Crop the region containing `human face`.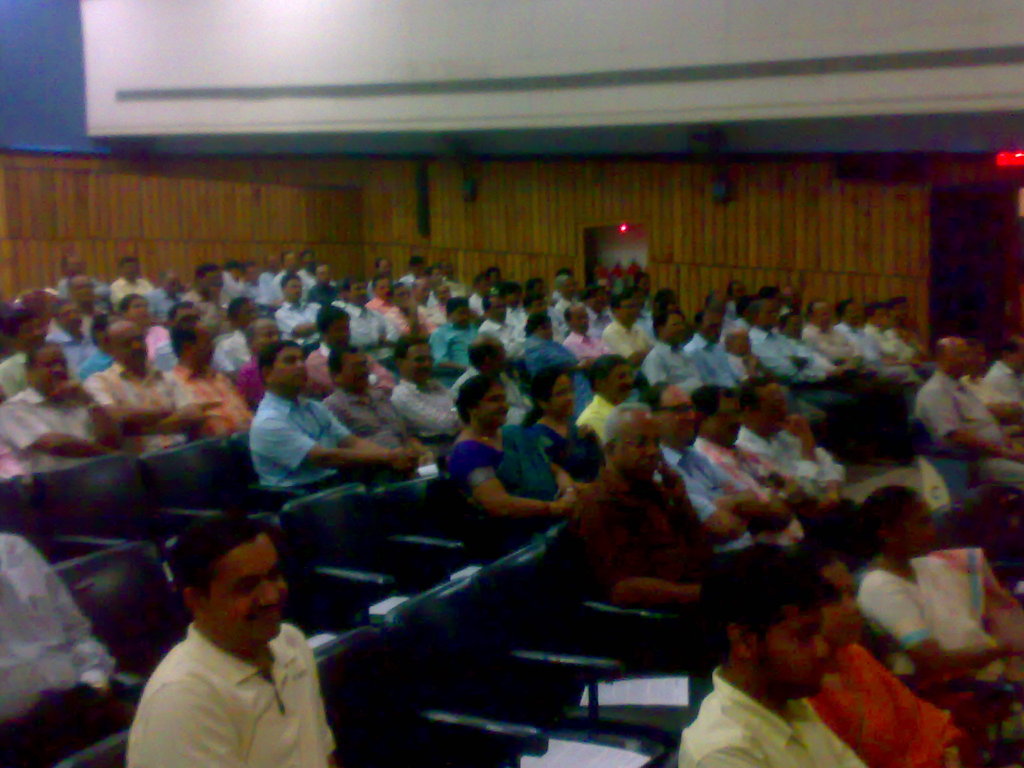
Crop region: (752, 607, 828, 694).
